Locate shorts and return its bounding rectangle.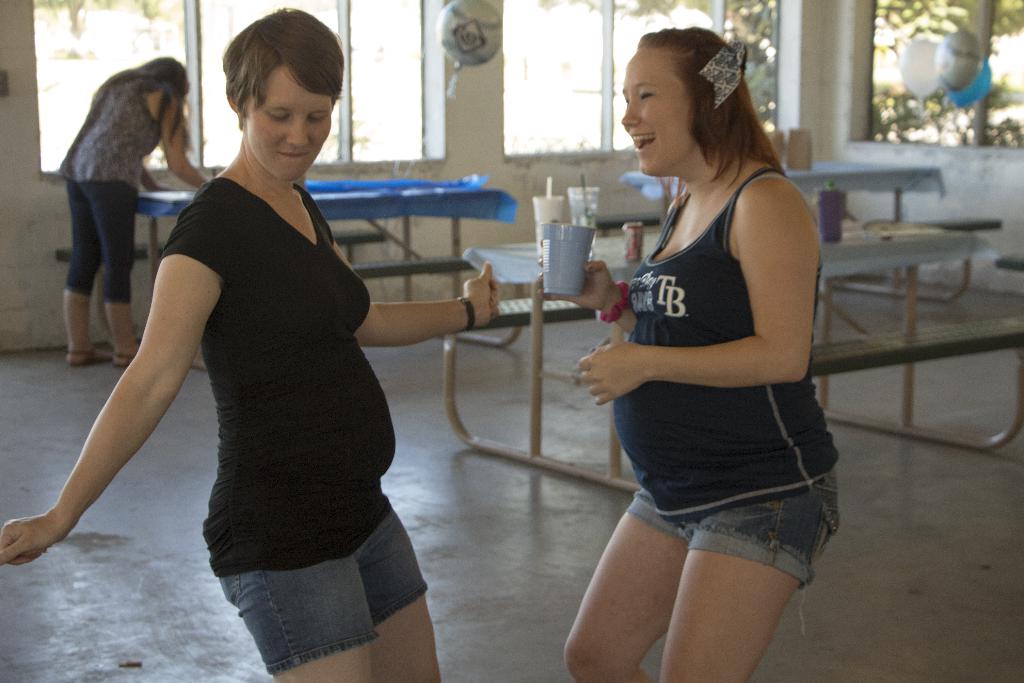
[610,465,845,572].
